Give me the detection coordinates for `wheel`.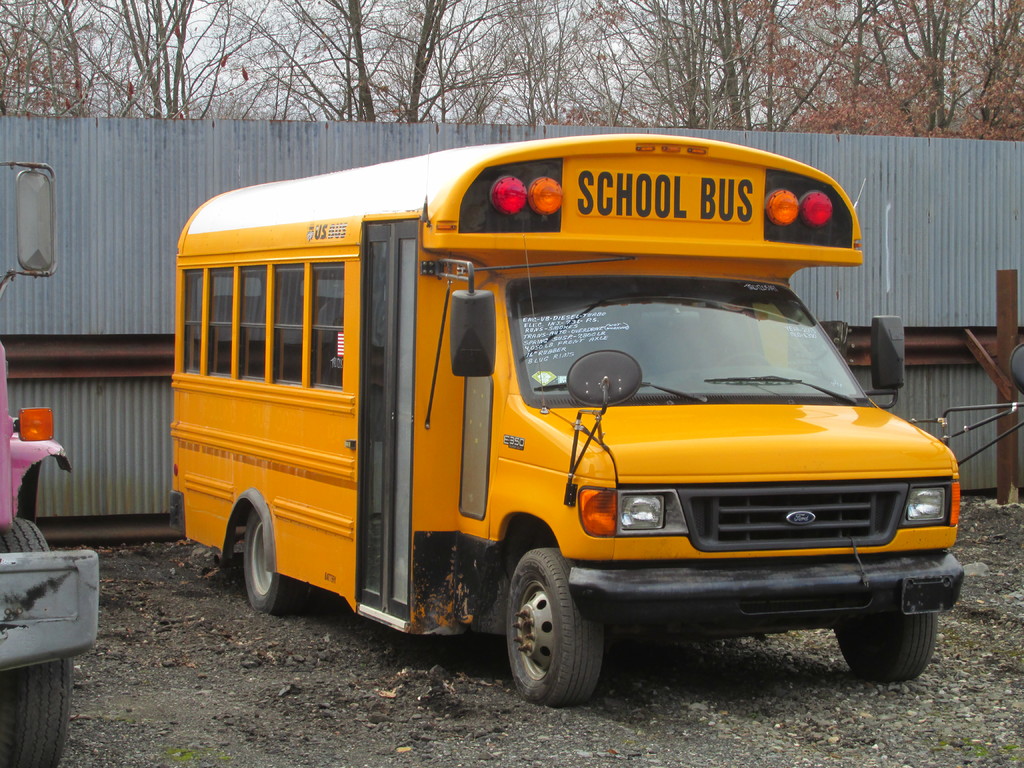
left=244, top=512, right=307, bottom=616.
